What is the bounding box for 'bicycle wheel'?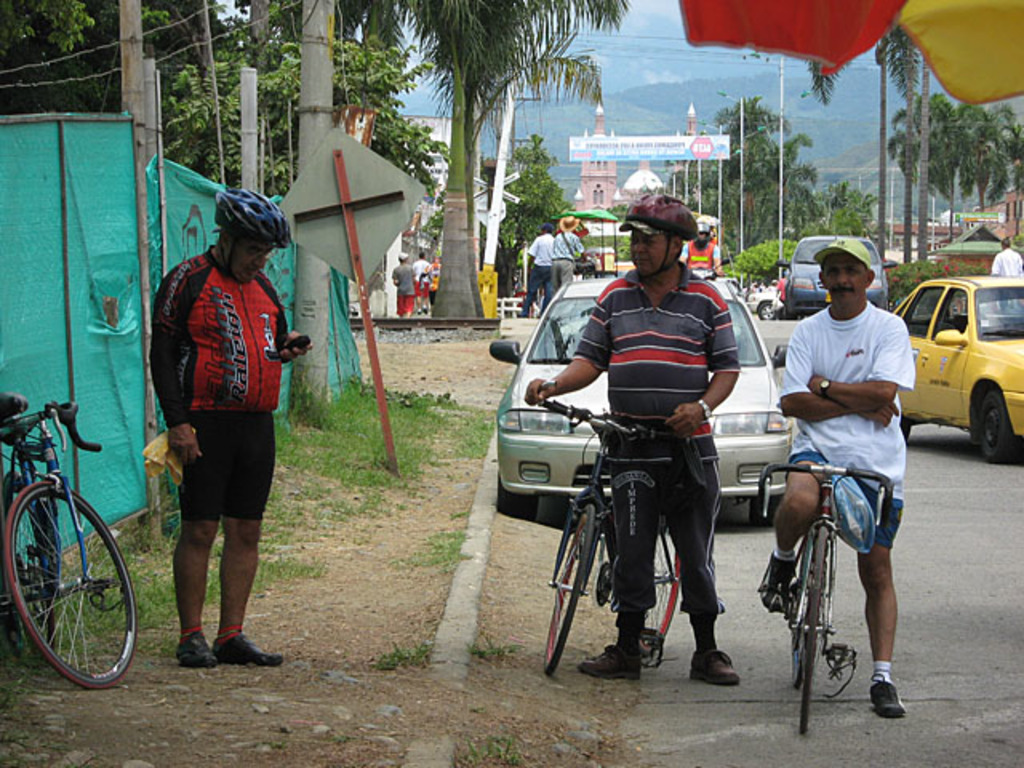
787/530/813/686.
